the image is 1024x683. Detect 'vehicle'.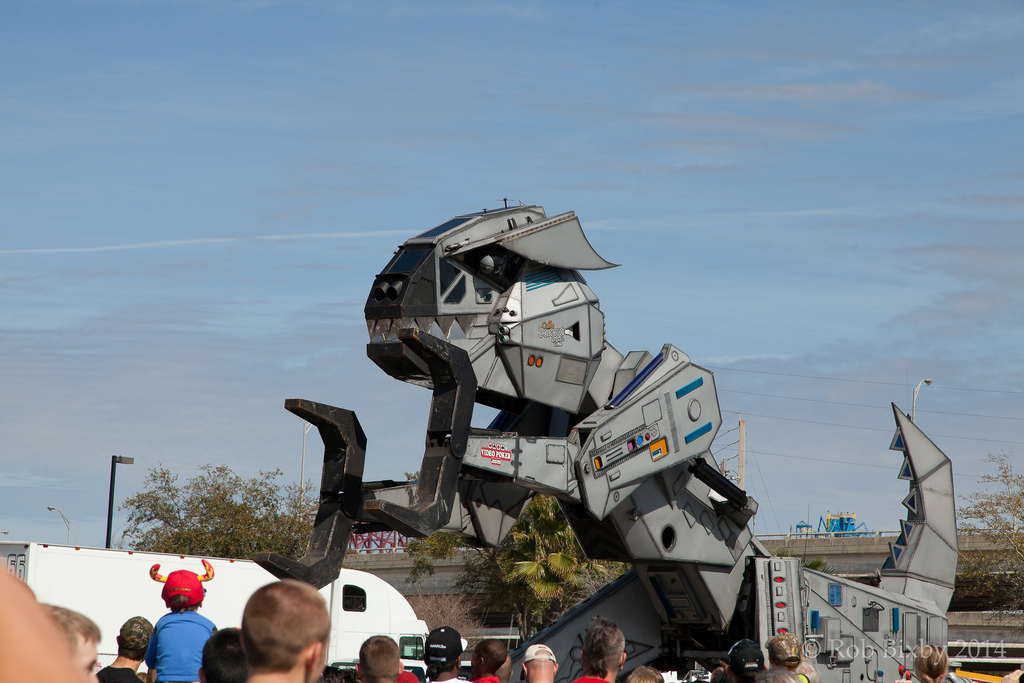
Detection: 0:540:460:682.
